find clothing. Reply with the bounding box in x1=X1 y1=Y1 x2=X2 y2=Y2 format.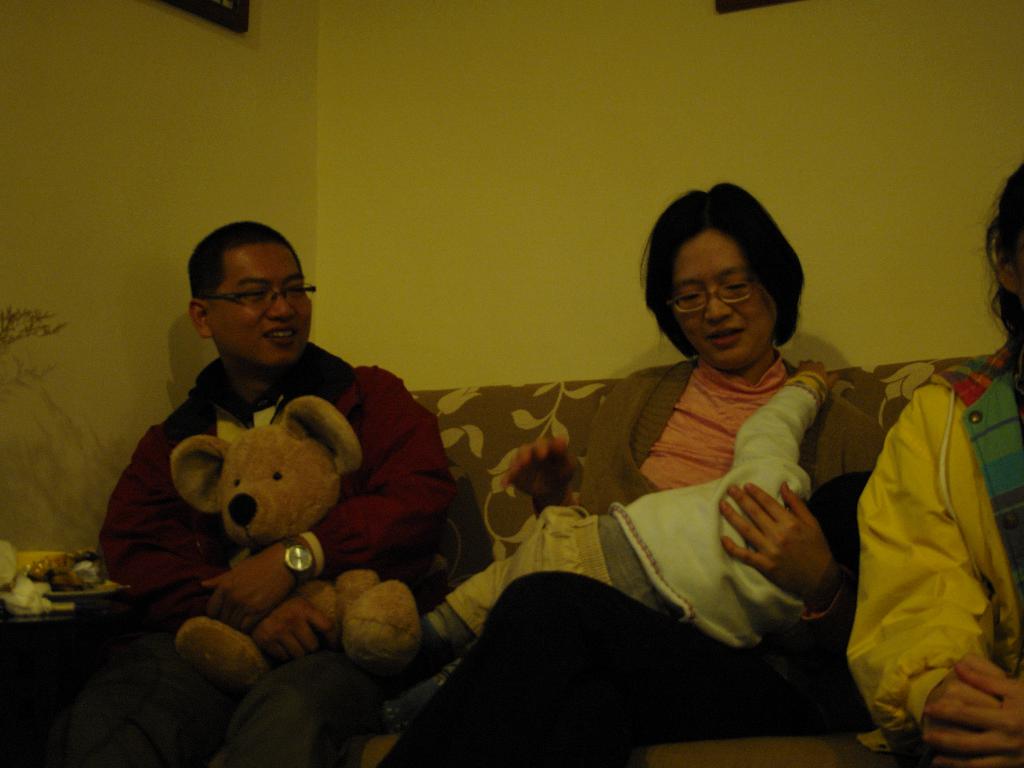
x1=378 y1=351 x2=897 y2=767.
